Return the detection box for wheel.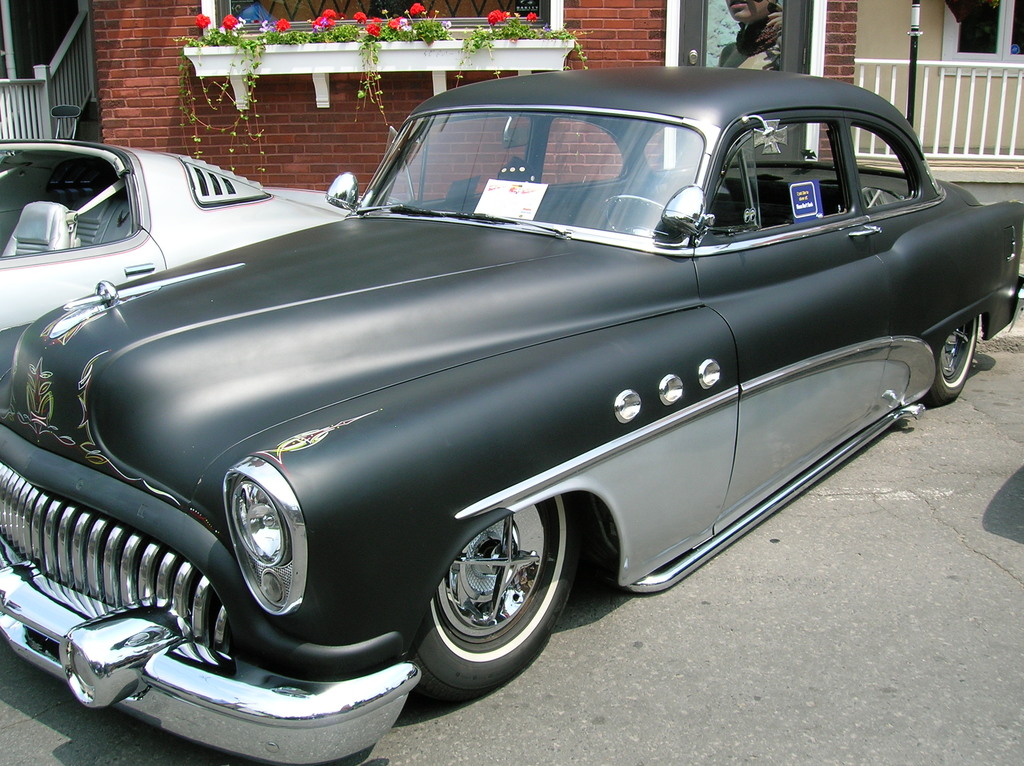
BBox(924, 305, 982, 406).
